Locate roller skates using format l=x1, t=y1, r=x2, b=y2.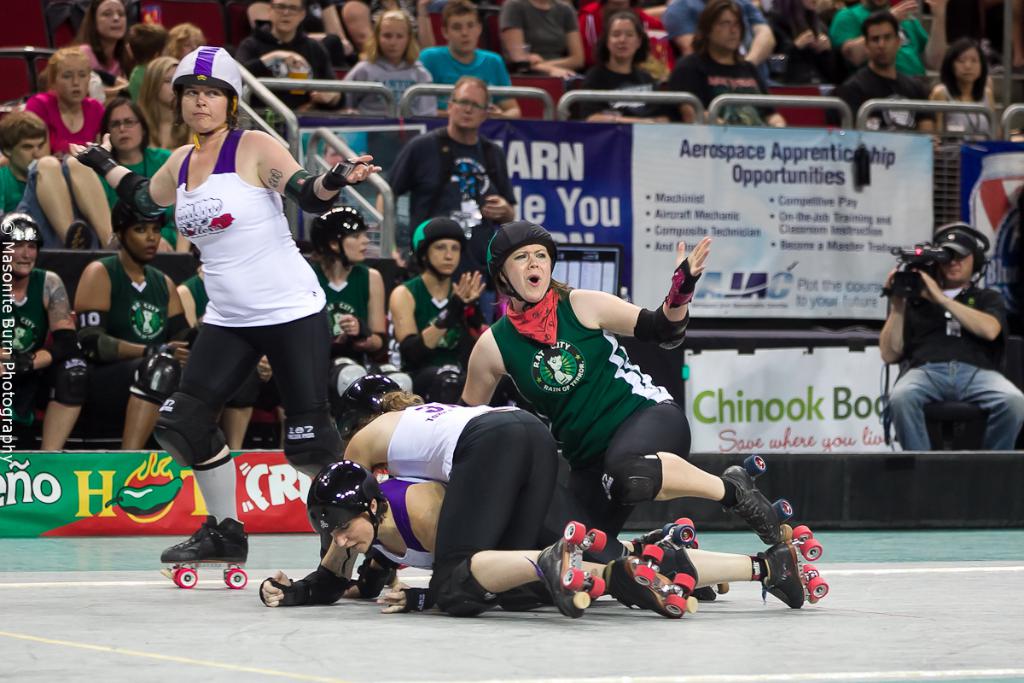
l=603, t=540, r=700, b=622.
